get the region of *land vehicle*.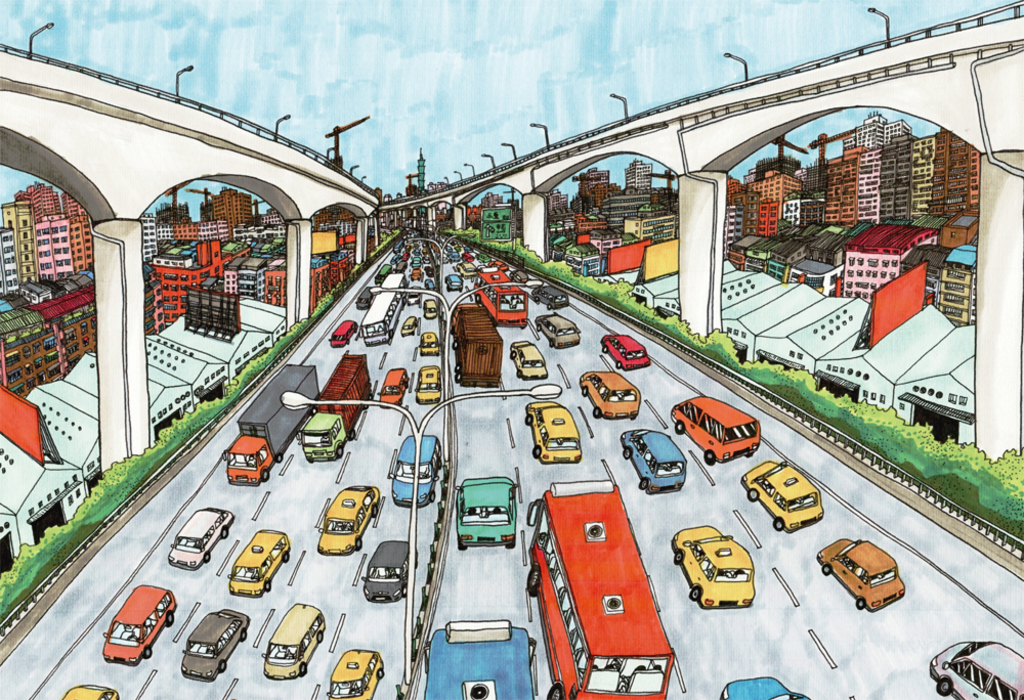
x1=331 y1=320 x2=355 y2=345.
